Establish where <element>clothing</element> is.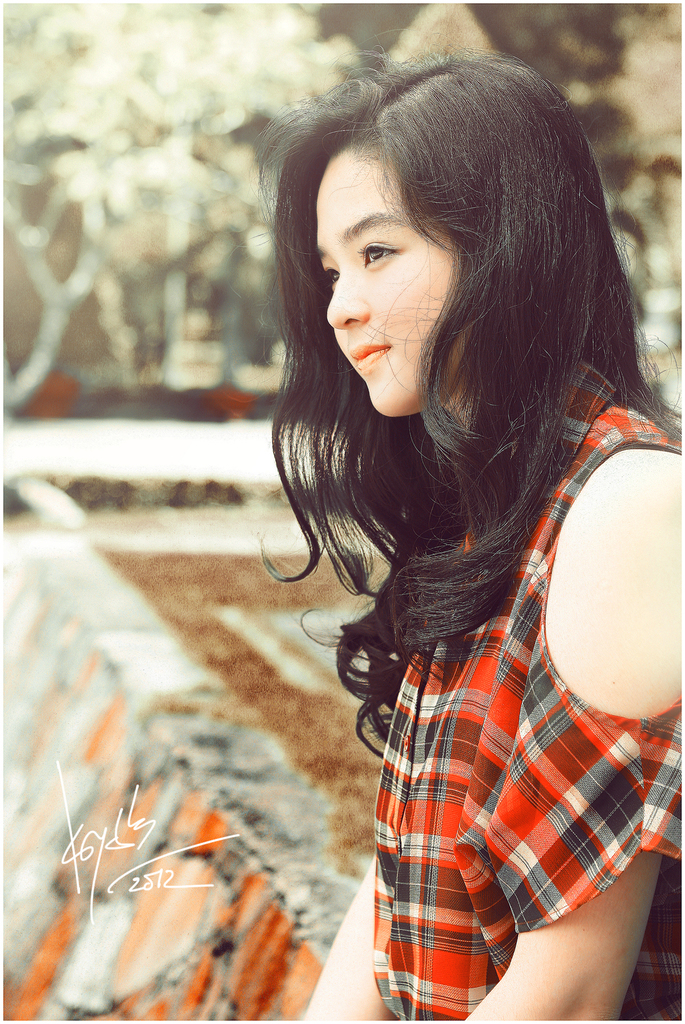
Established at box=[345, 424, 682, 980].
